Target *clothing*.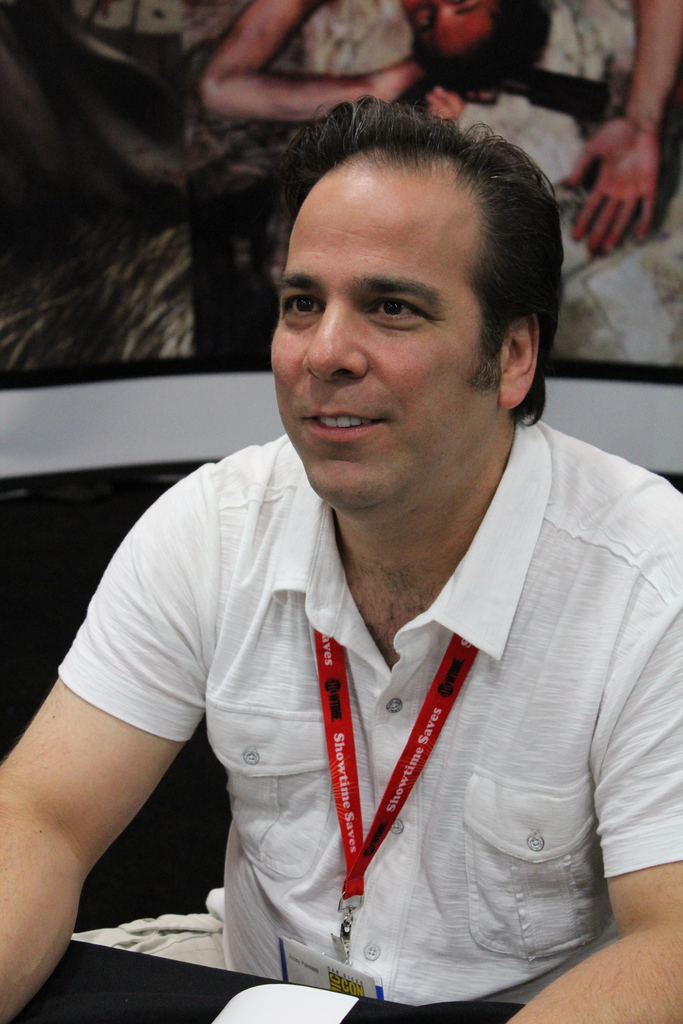
Target region: detection(55, 361, 652, 990).
